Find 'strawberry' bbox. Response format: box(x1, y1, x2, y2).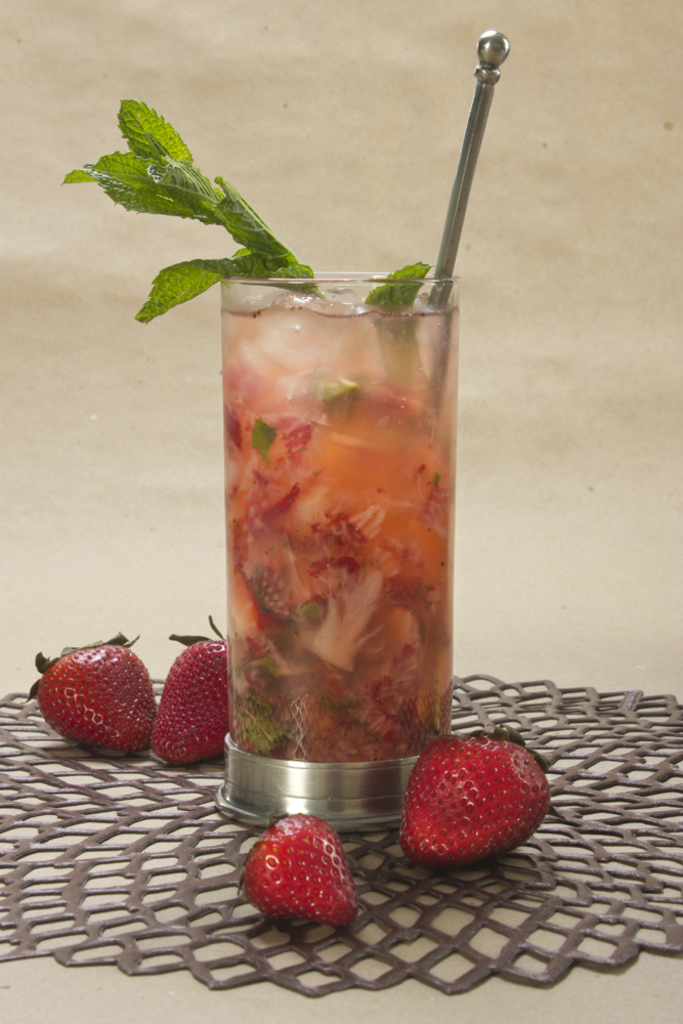
box(405, 715, 550, 872).
